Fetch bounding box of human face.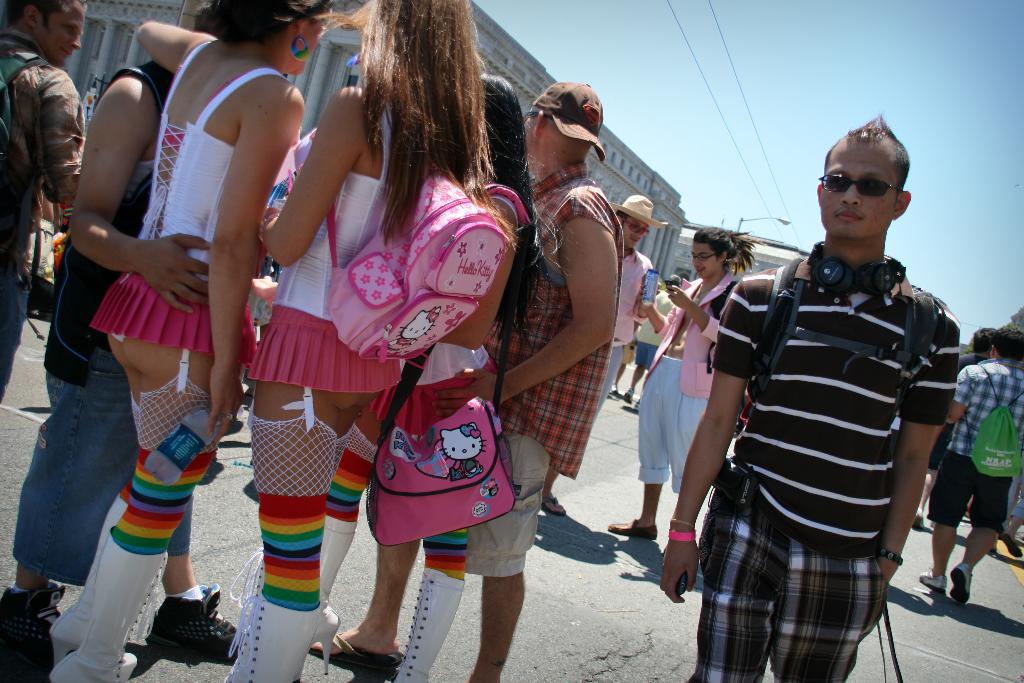
Bbox: [288,8,332,75].
